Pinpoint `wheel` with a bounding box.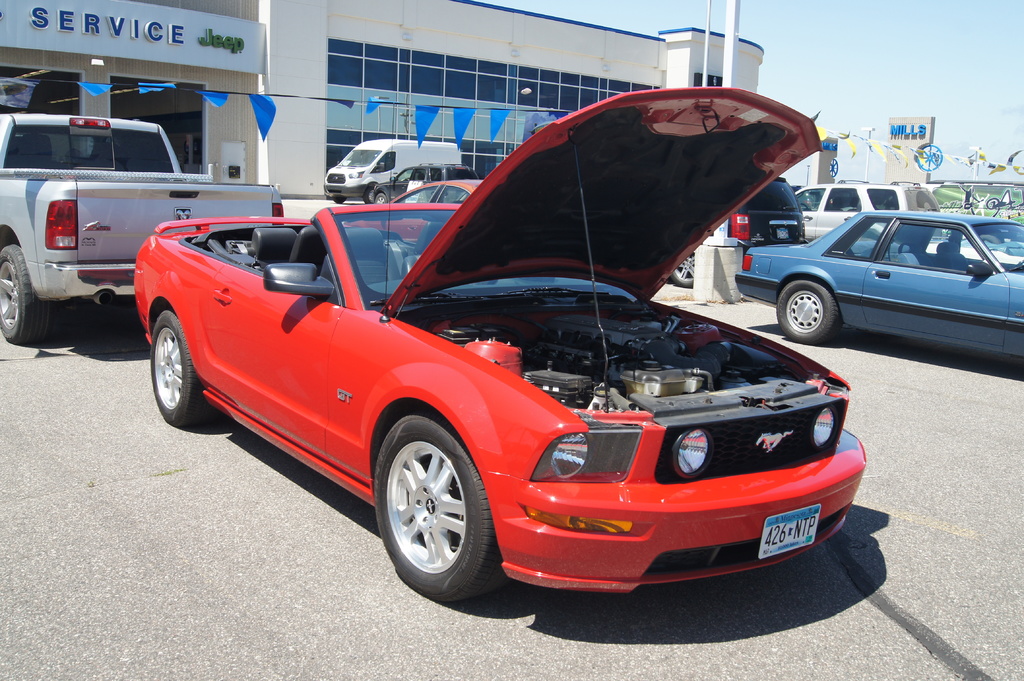
[x1=777, y1=277, x2=837, y2=346].
